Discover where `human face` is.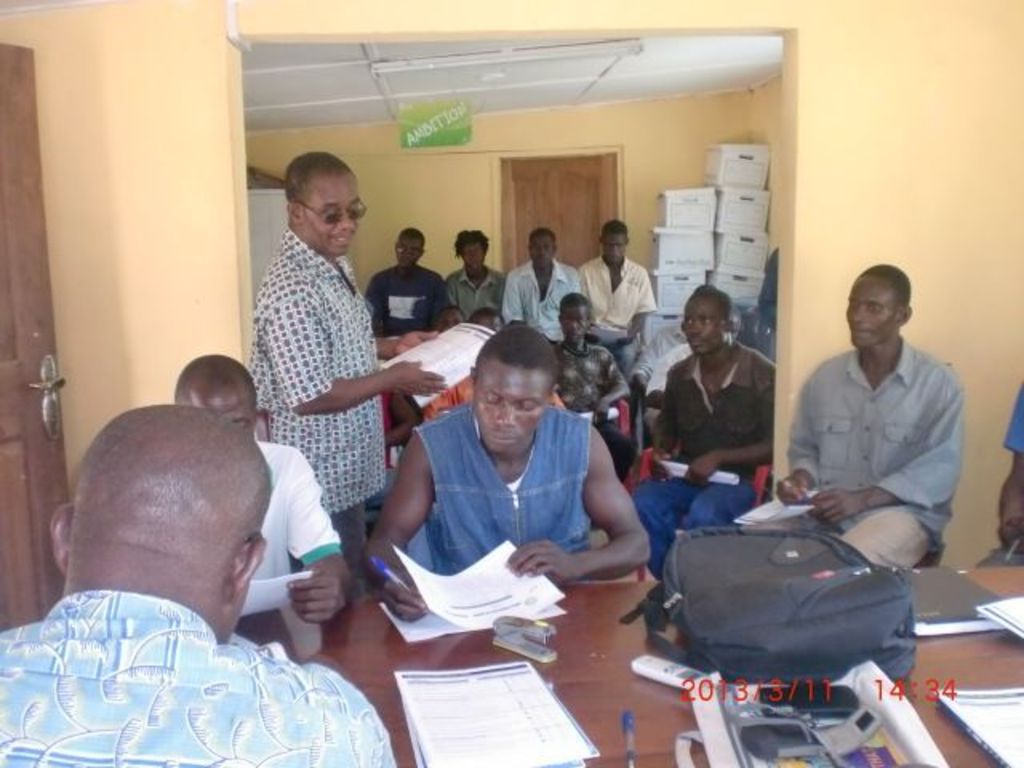
Discovered at bbox=(397, 235, 421, 267).
